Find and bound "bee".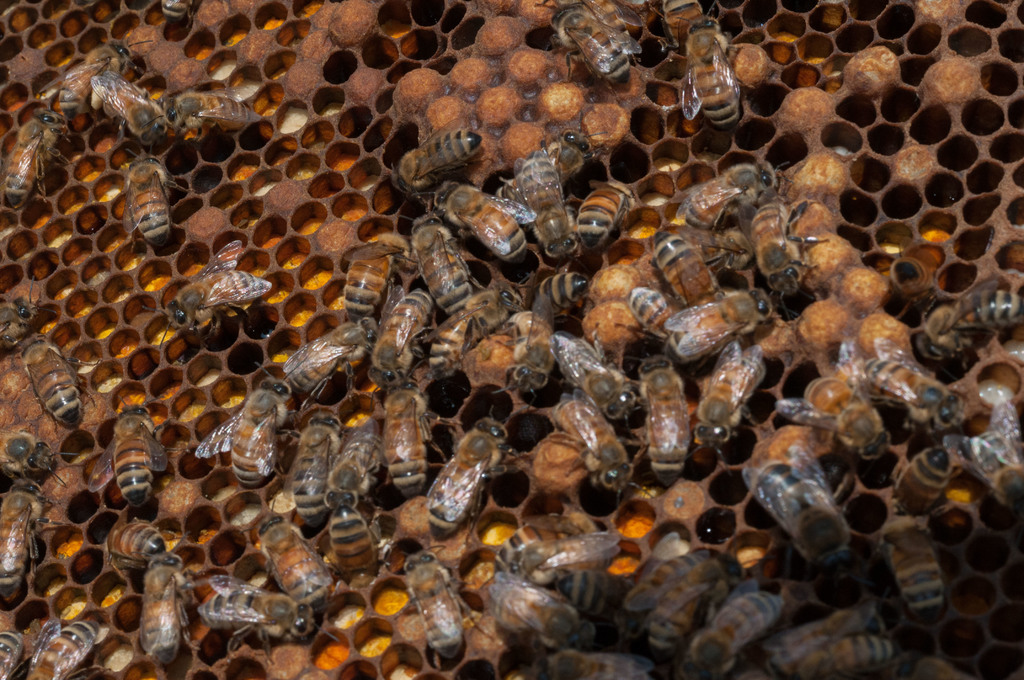
Bound: [458,565,607,663].
